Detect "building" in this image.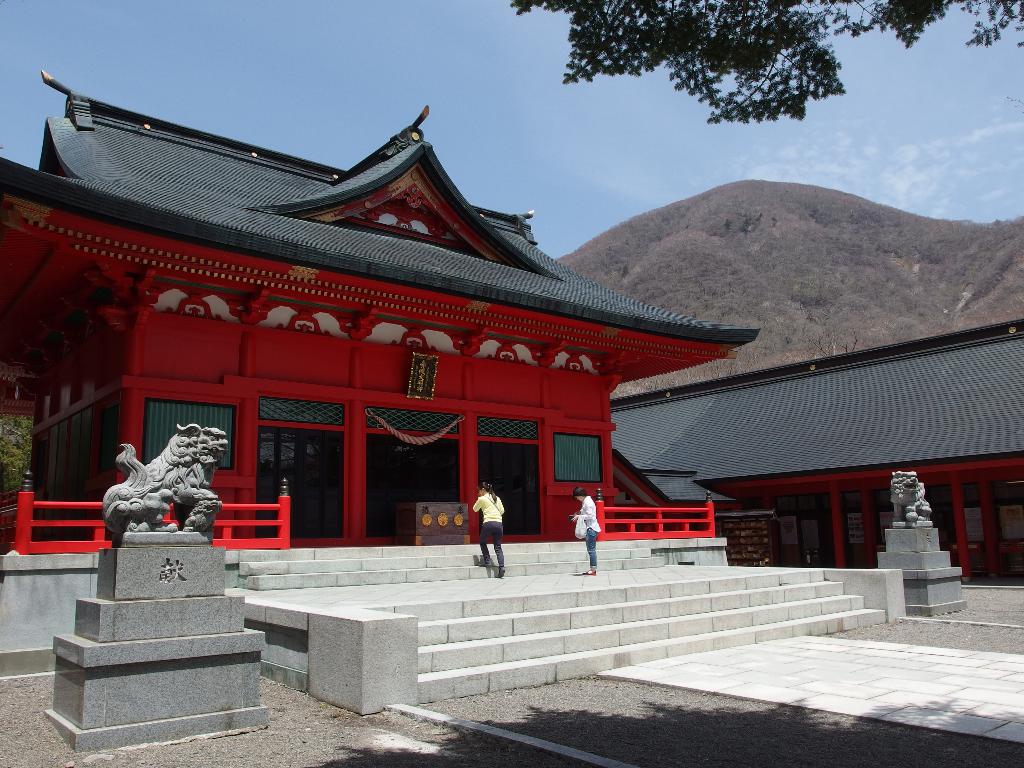
Detection: [x1=0, y1=71, x2=906, y2=713].
